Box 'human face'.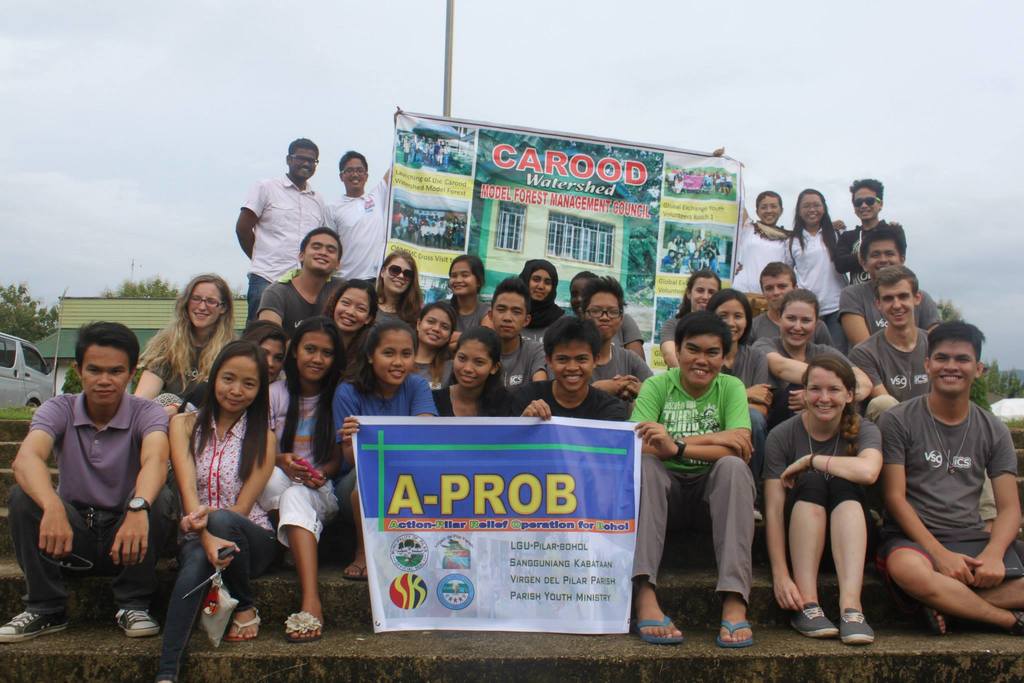
BBox(186, 282, 225, 327).
